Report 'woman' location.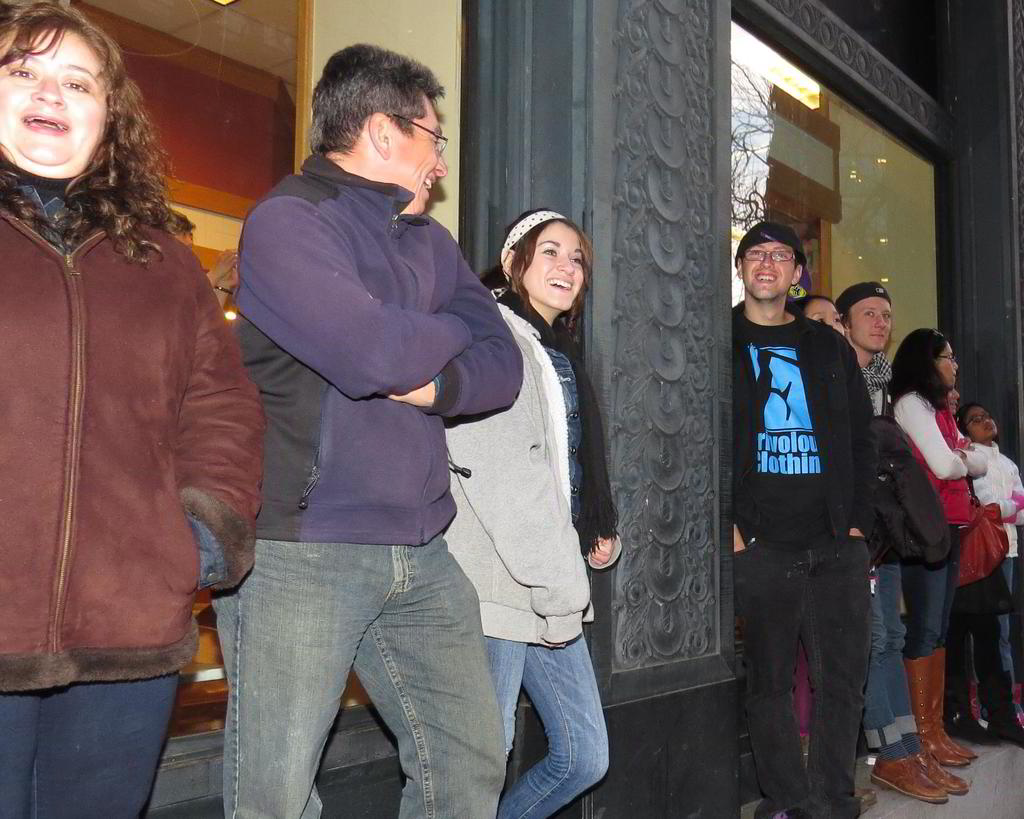
Report: box(0, 6, 255, 797).
